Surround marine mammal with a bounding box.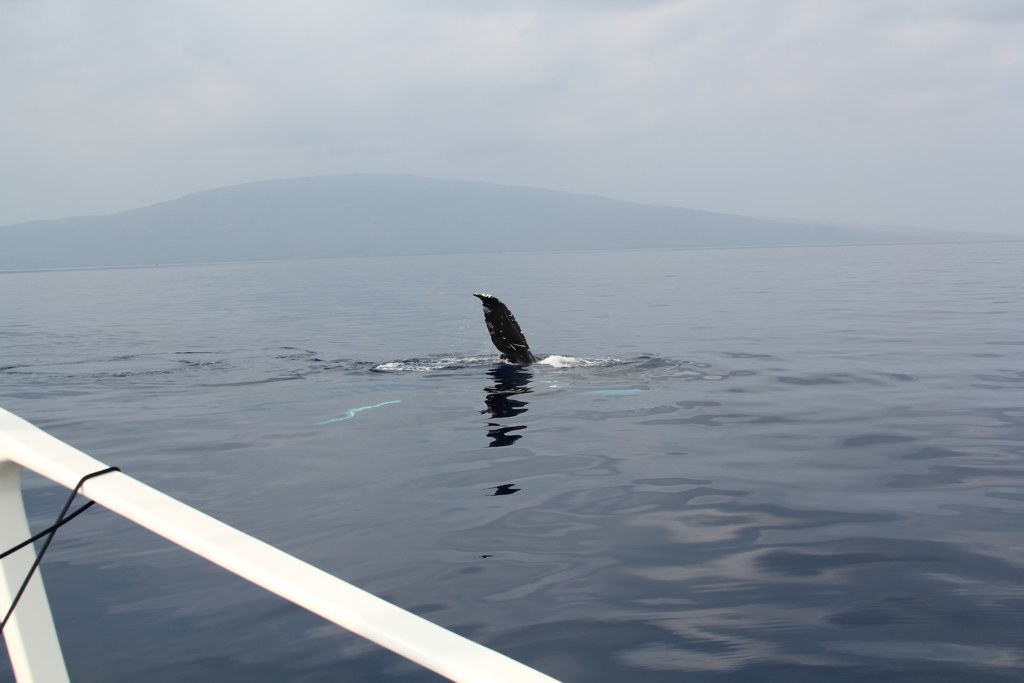
pyautogui.locateOnScreen(473, 292, 538, 360).
